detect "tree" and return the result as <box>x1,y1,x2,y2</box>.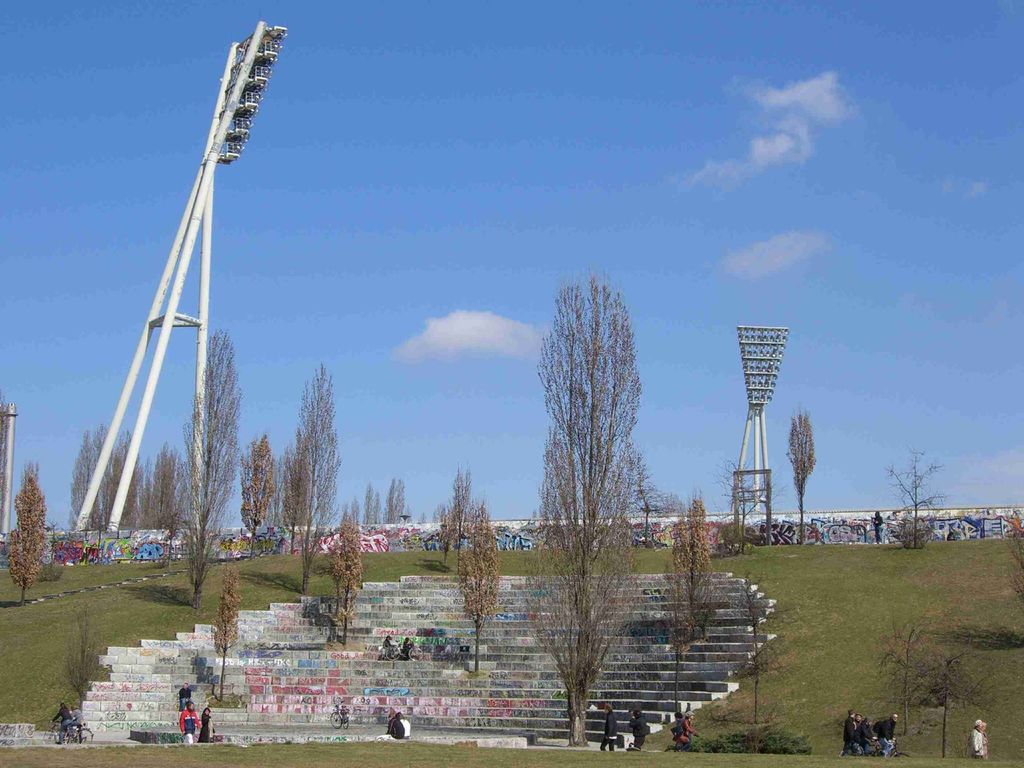
<box>5,451,52,606</box>.
